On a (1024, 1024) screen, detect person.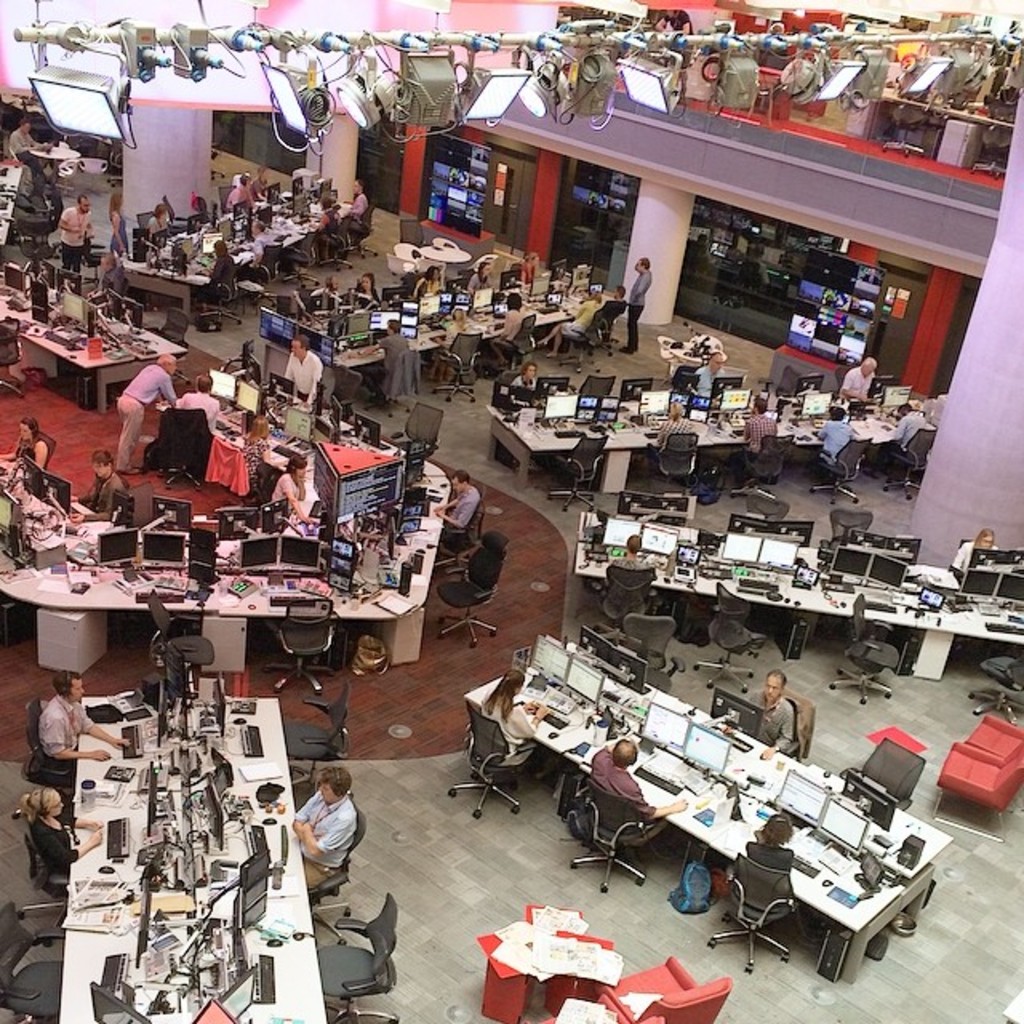
box(650, 8, 696, 94).
